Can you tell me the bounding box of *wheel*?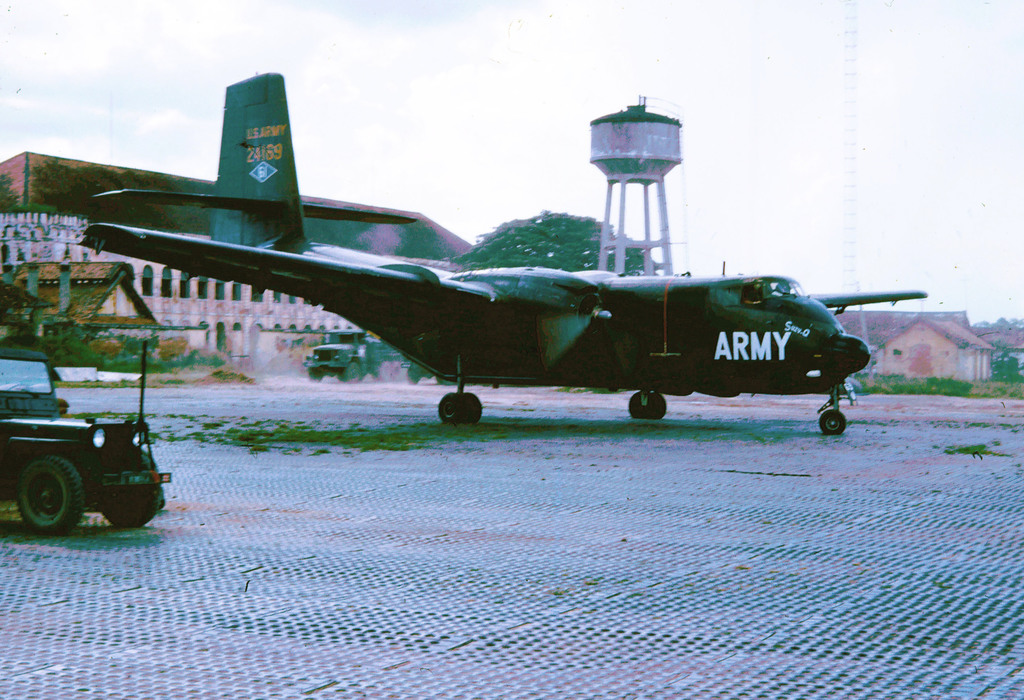
bbox=(649, 393, 664, 419).
